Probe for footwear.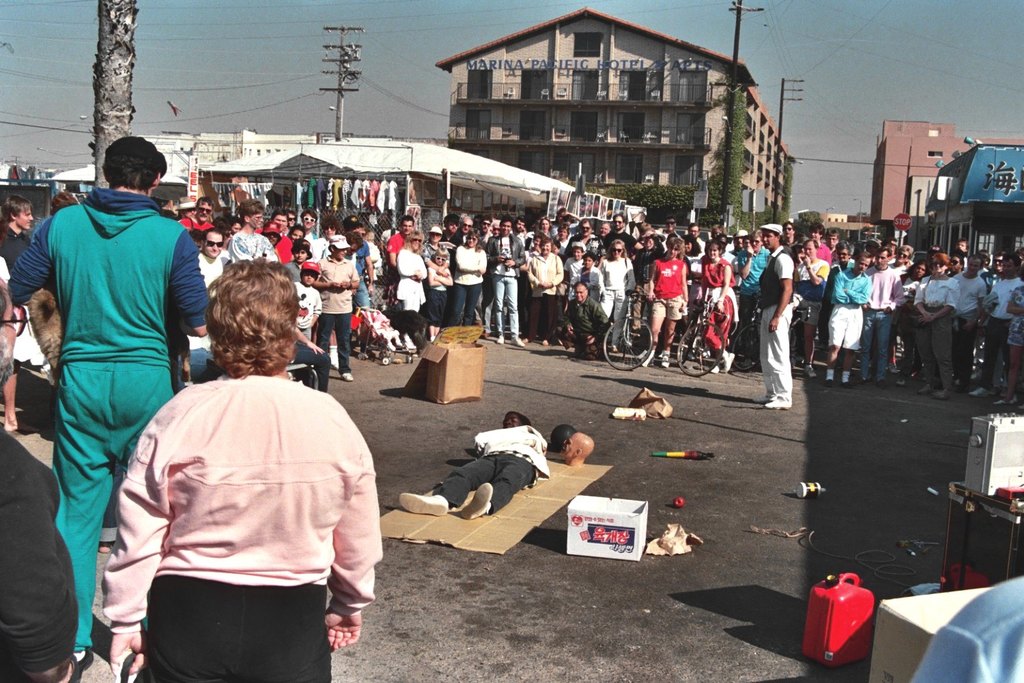
Probe result: l=399, t=494, r=465, b=516.
